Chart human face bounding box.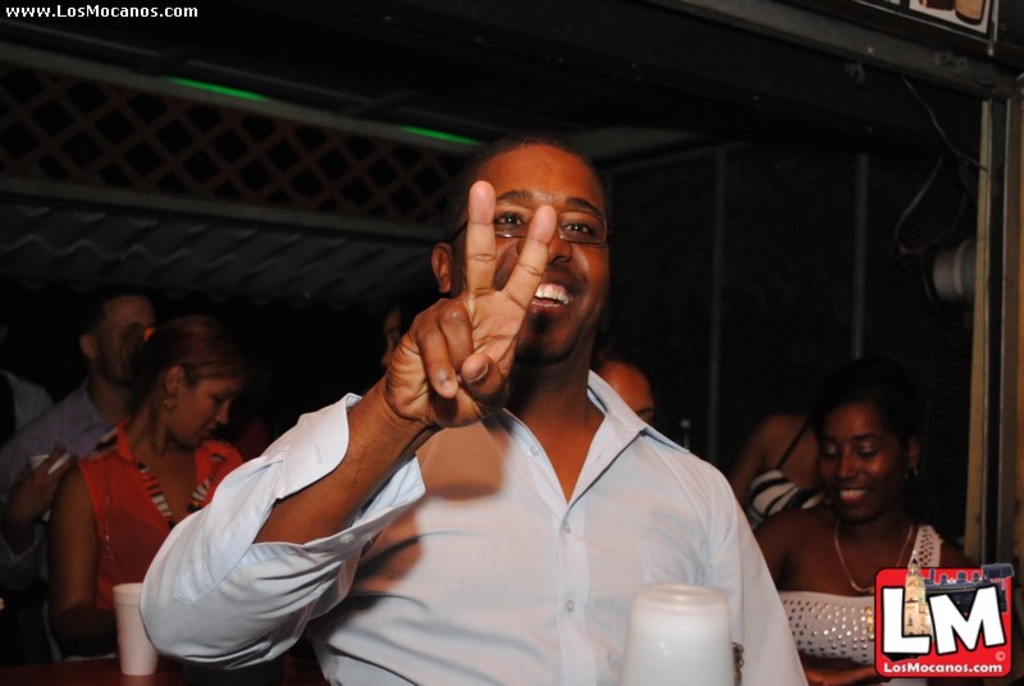
Charted: BBox(95, 296, 156, 384).
